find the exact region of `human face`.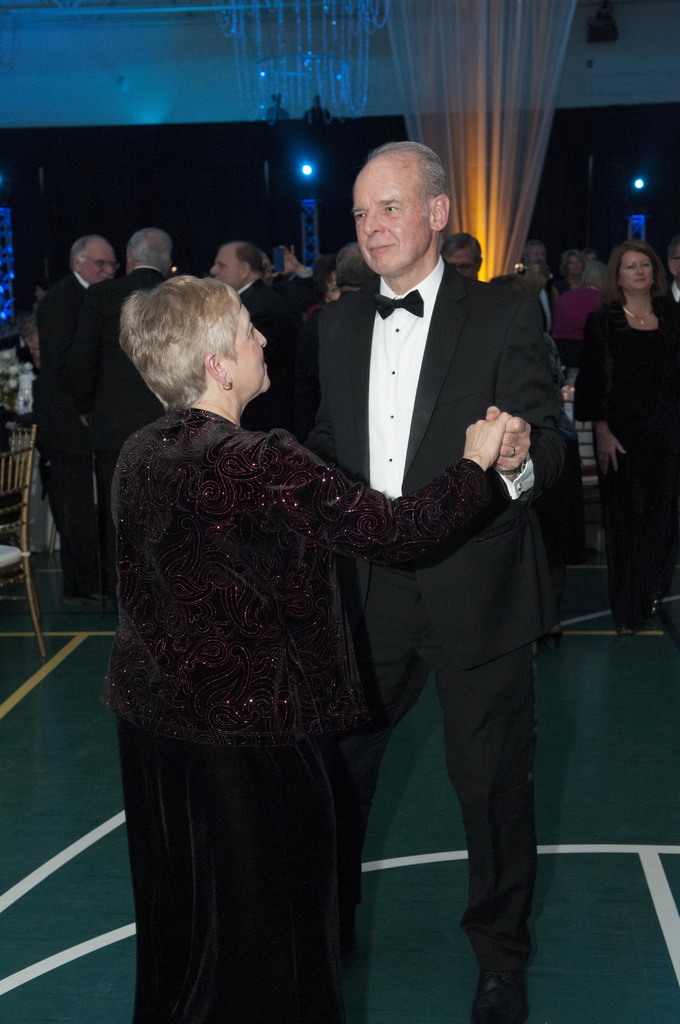
Exact region: select_region(352, 160, 432, 277).
